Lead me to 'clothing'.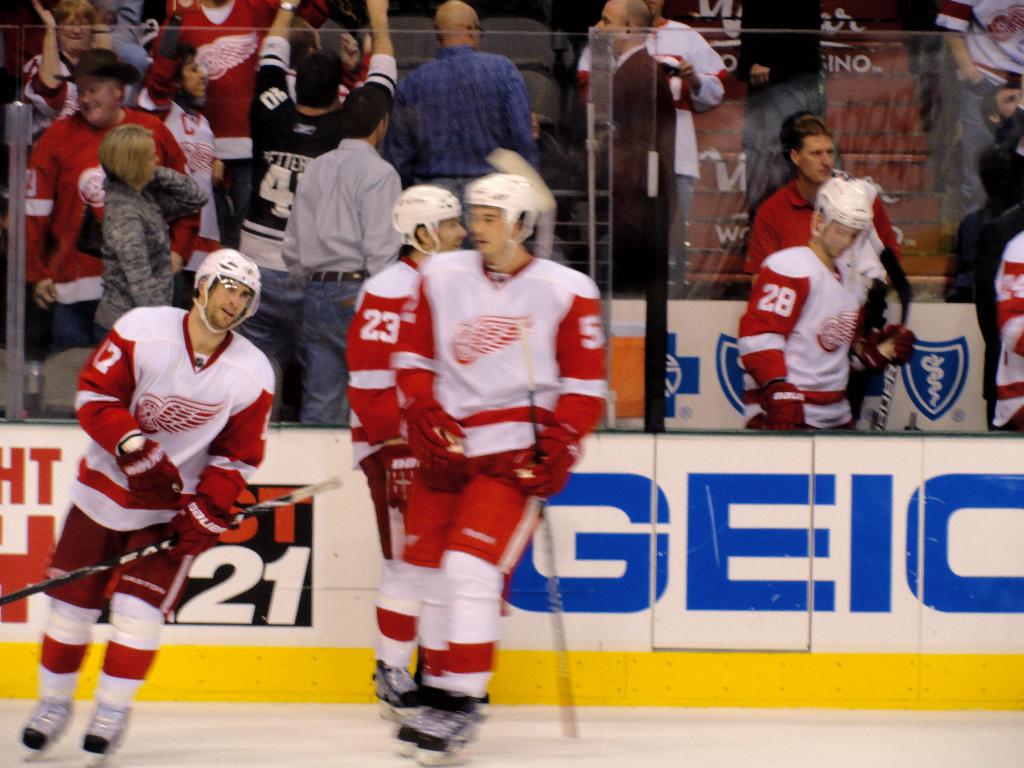
Lead to (left=235, top=36, right=396, bottom=399).
